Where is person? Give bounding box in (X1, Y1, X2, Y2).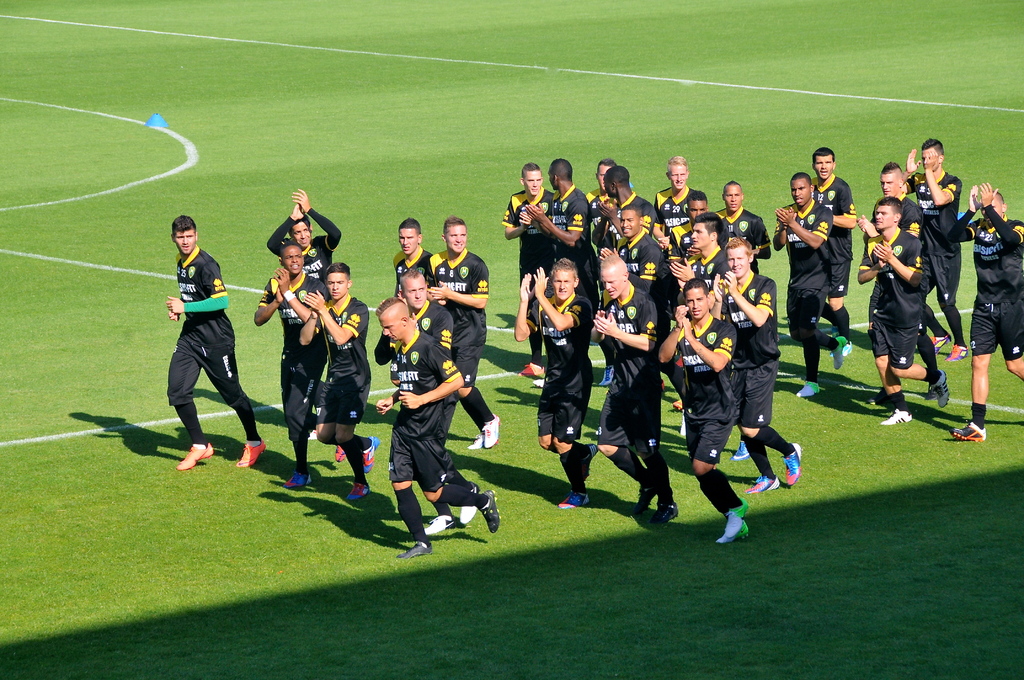
(806, 147, 861, 340).
